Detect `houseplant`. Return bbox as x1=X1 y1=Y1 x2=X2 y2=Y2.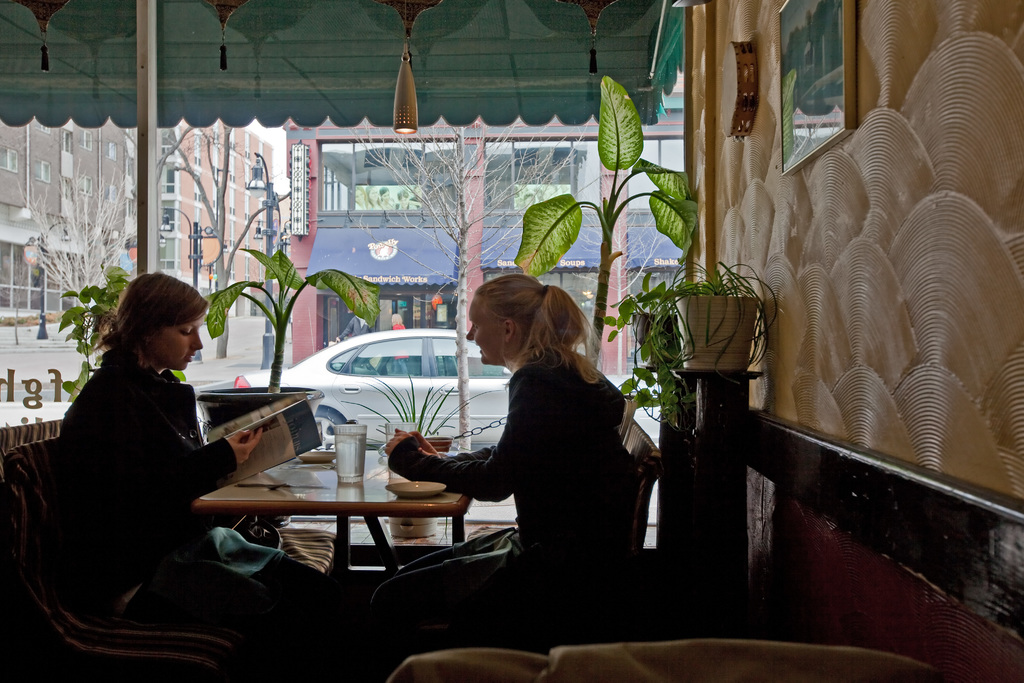
x1=632 y1=252 x2=775 y2=417.
